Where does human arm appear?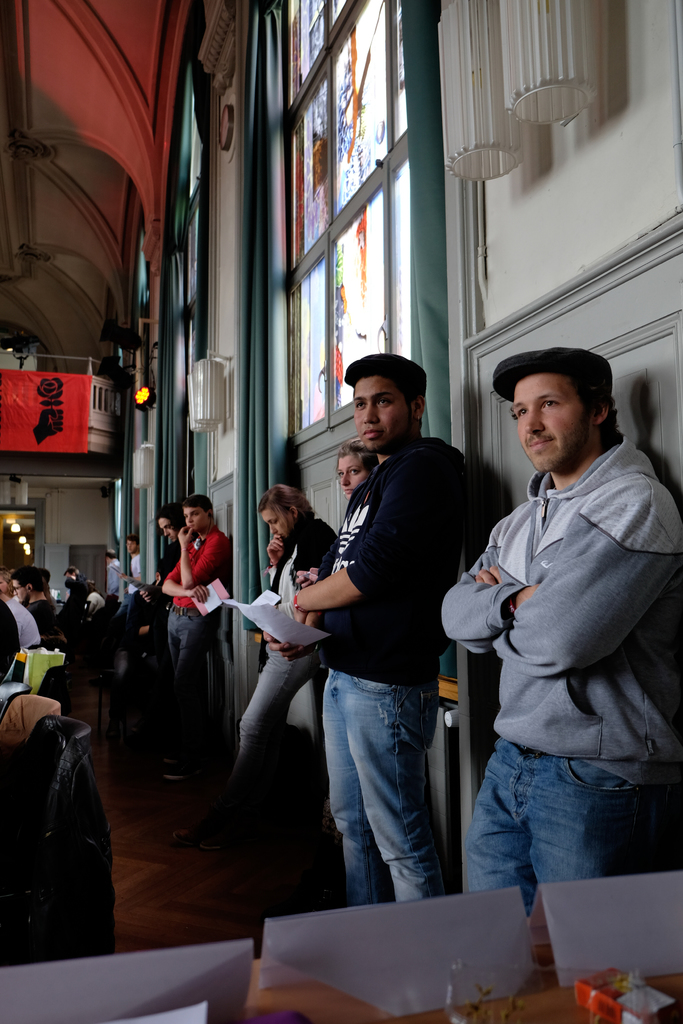
Appears at bbox=[142, 586, 160, 598].
